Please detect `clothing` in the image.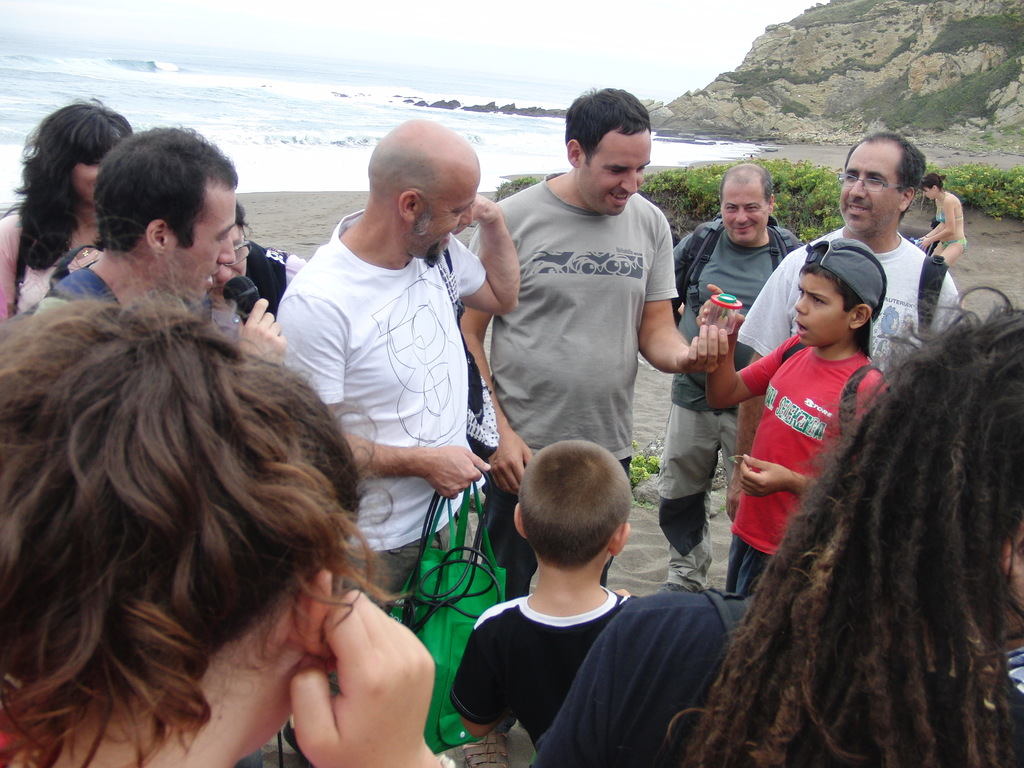
[530,588,1023,765].
